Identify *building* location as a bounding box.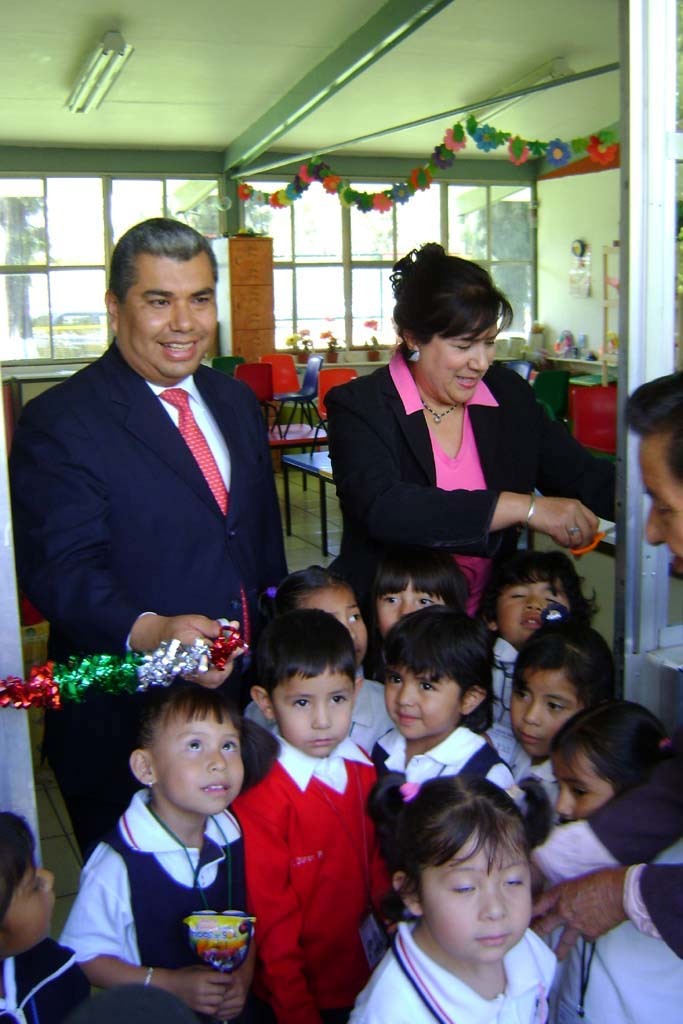
0 0 682 1023.
